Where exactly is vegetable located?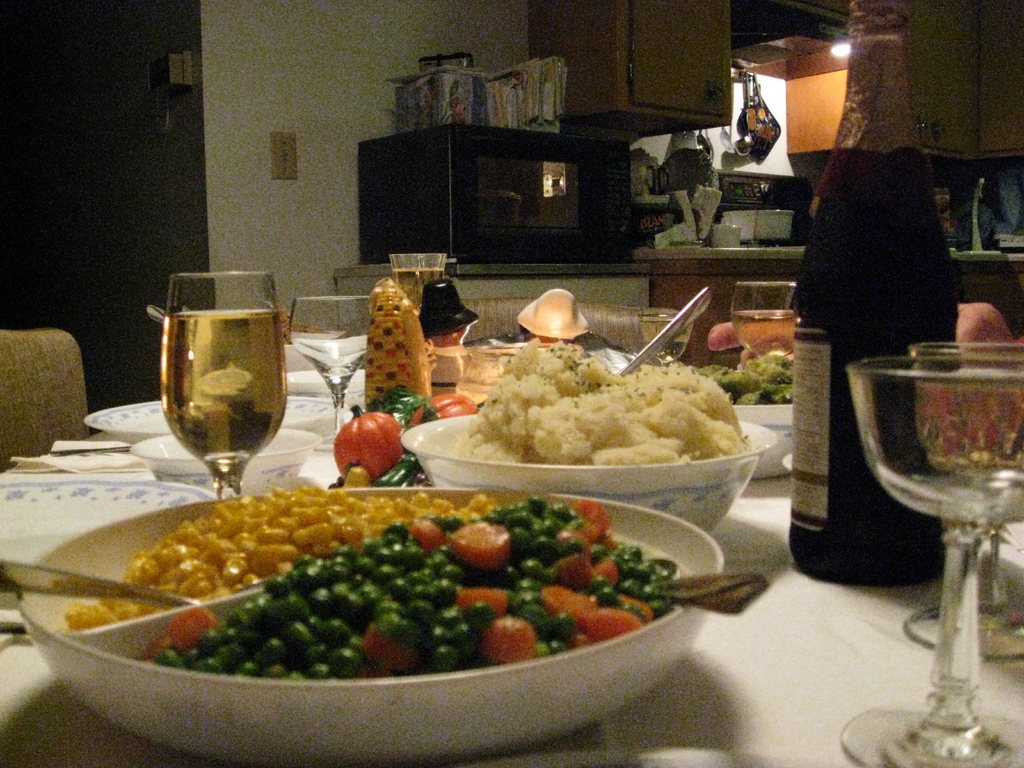
Its bounding box is {"x1": 329, "y1": 410, "x2": 398, "y2": 481}.
